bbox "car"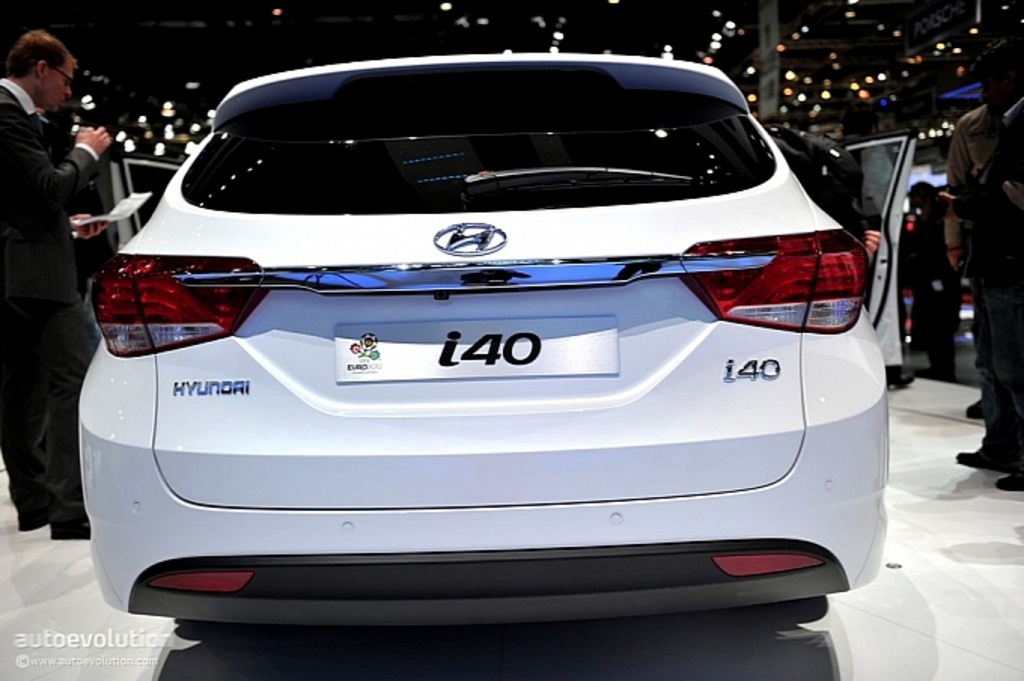
<bbox>78, 48, 923, 646</bbox>
